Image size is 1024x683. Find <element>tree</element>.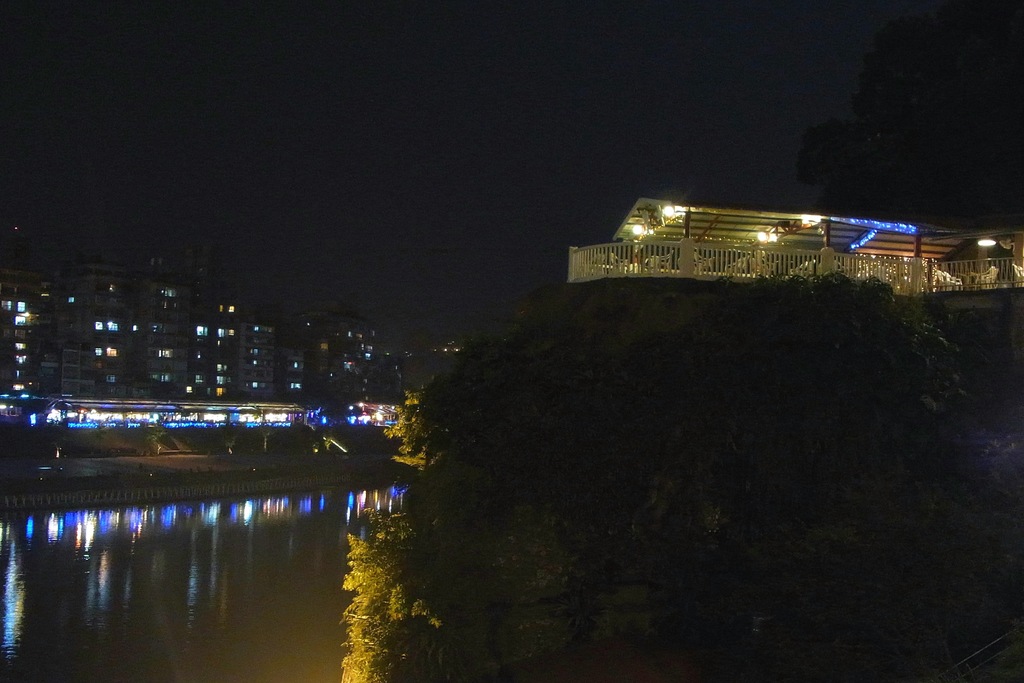
(x1=342, y1=267, x2=968, y2=672).
